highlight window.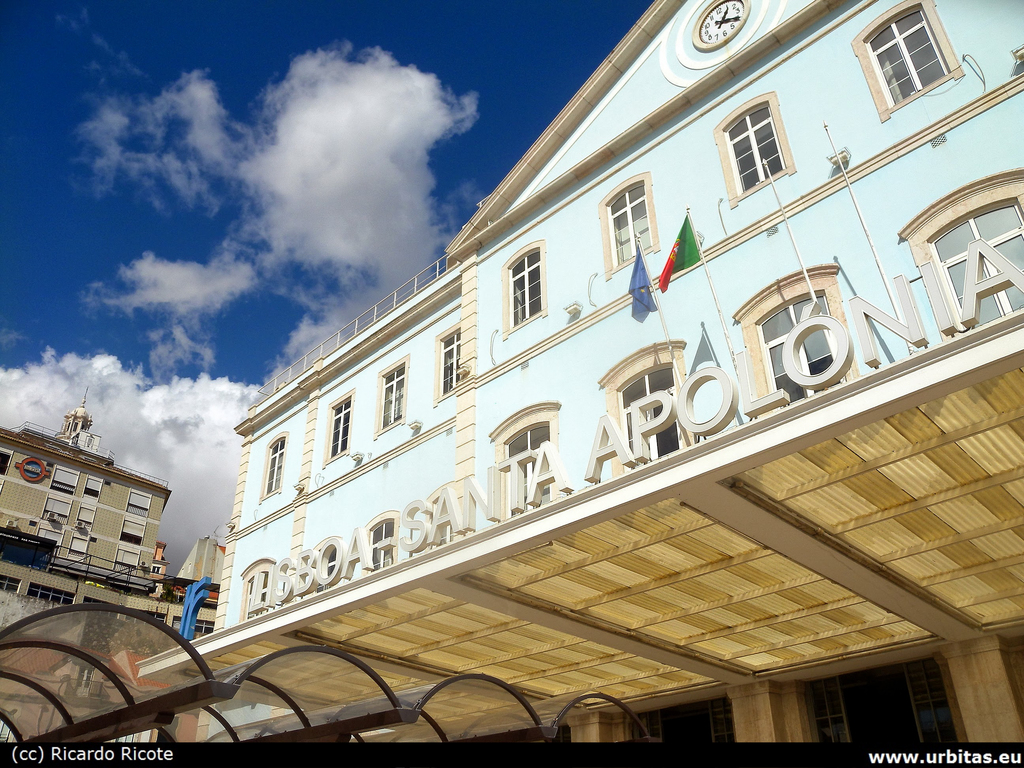
Highlighted region: {"x1": 118, "y1": 543, "x2": 140, "y2": 584}.
